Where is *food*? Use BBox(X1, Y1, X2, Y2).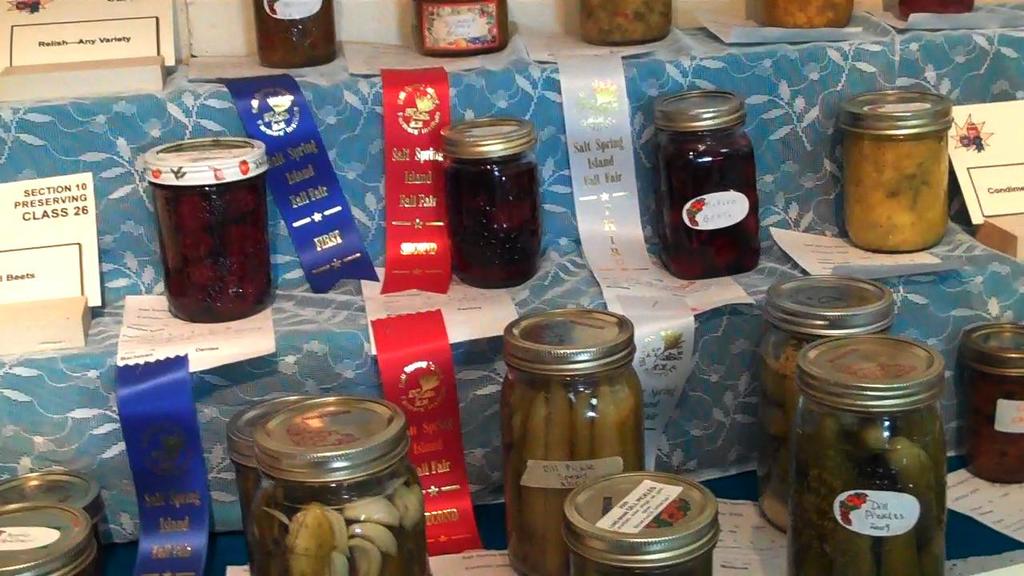
BBox(226, 403, 424, 568).
